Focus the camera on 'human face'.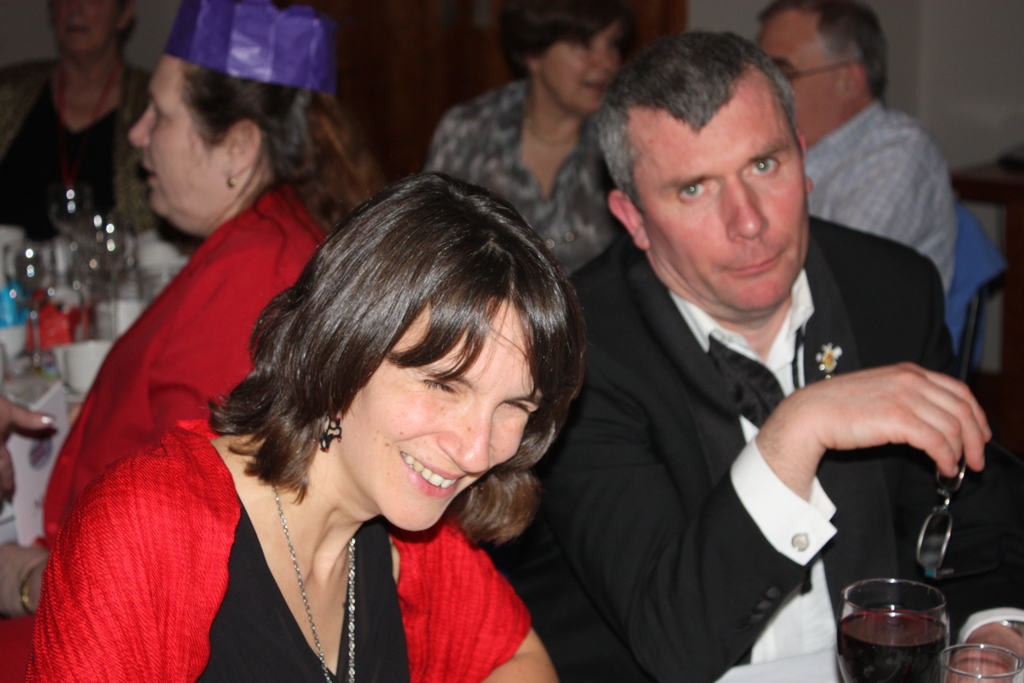
Focus region: 631:106:804:316.
